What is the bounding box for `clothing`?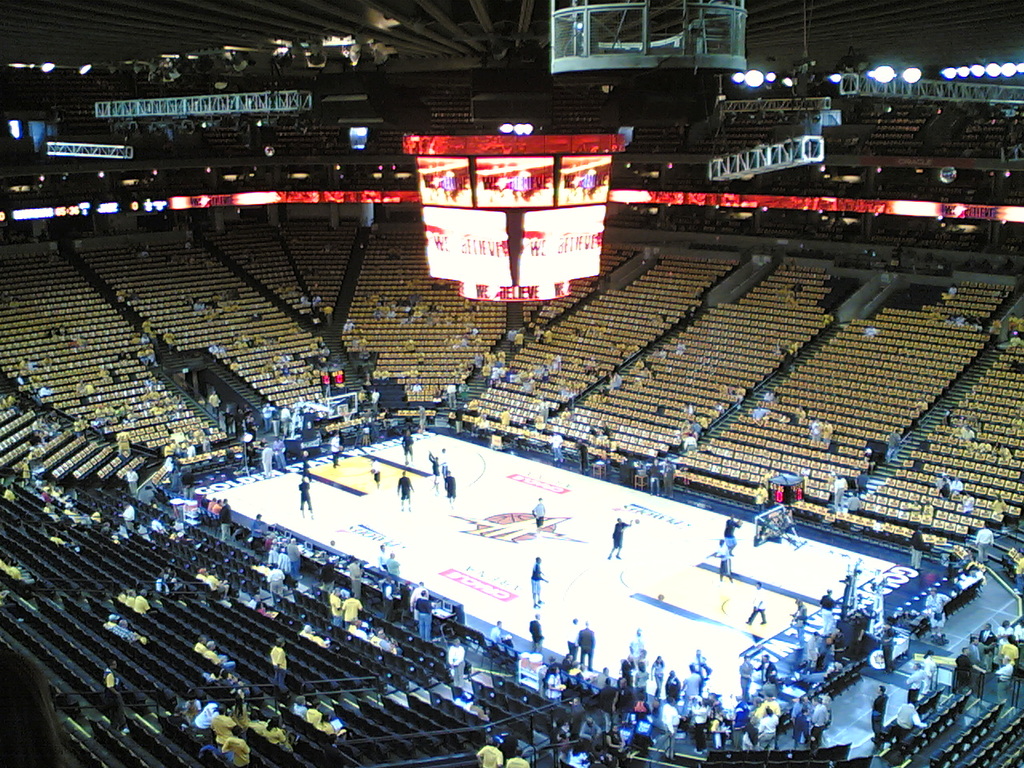
527:565:541:595.
